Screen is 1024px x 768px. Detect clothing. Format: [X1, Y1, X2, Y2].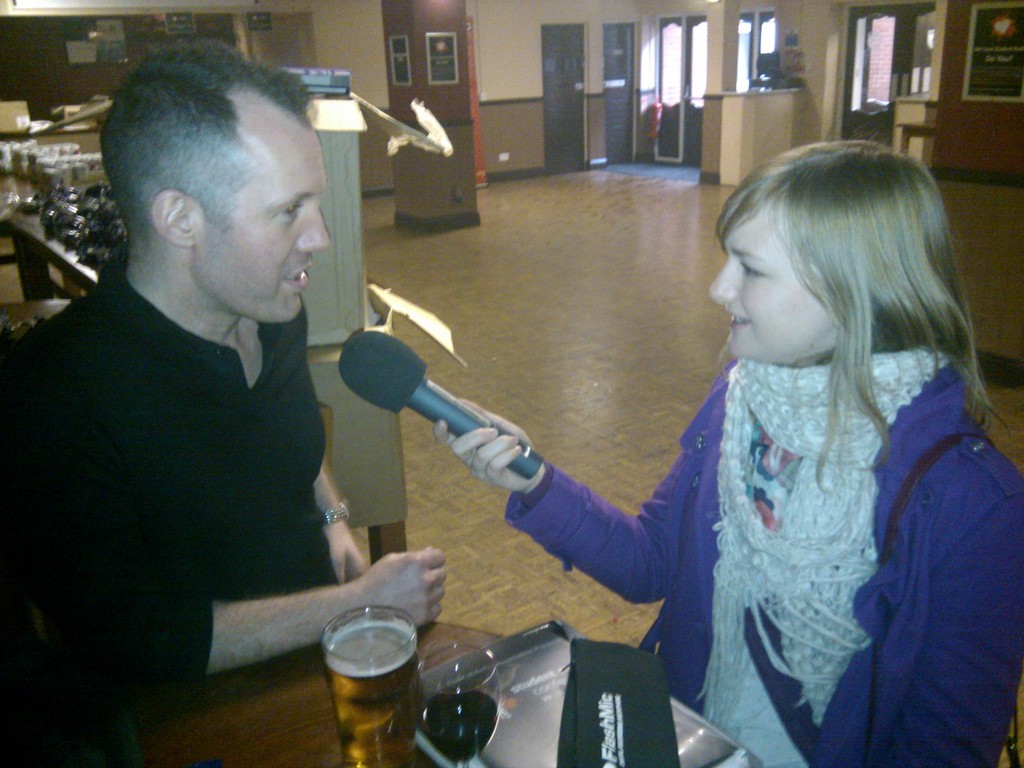
[493, 327, 1020, 764].
